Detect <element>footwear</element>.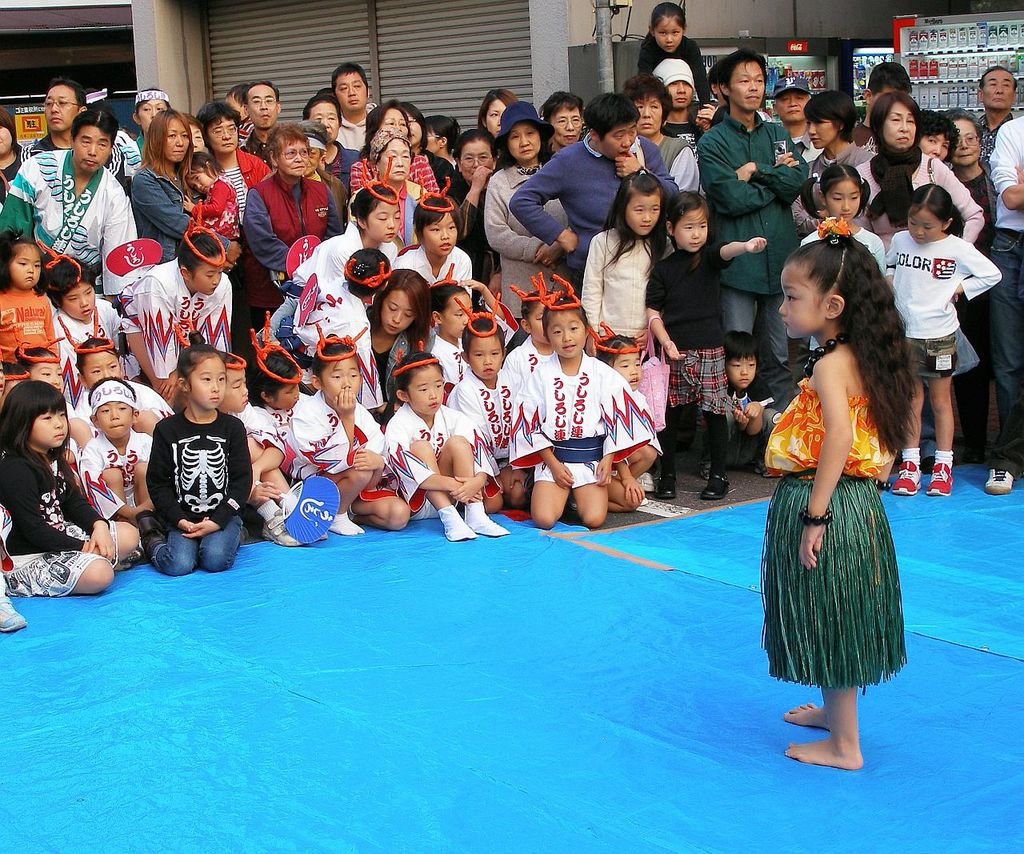
Detected at <region>698, 456, 711, 477</region>.
